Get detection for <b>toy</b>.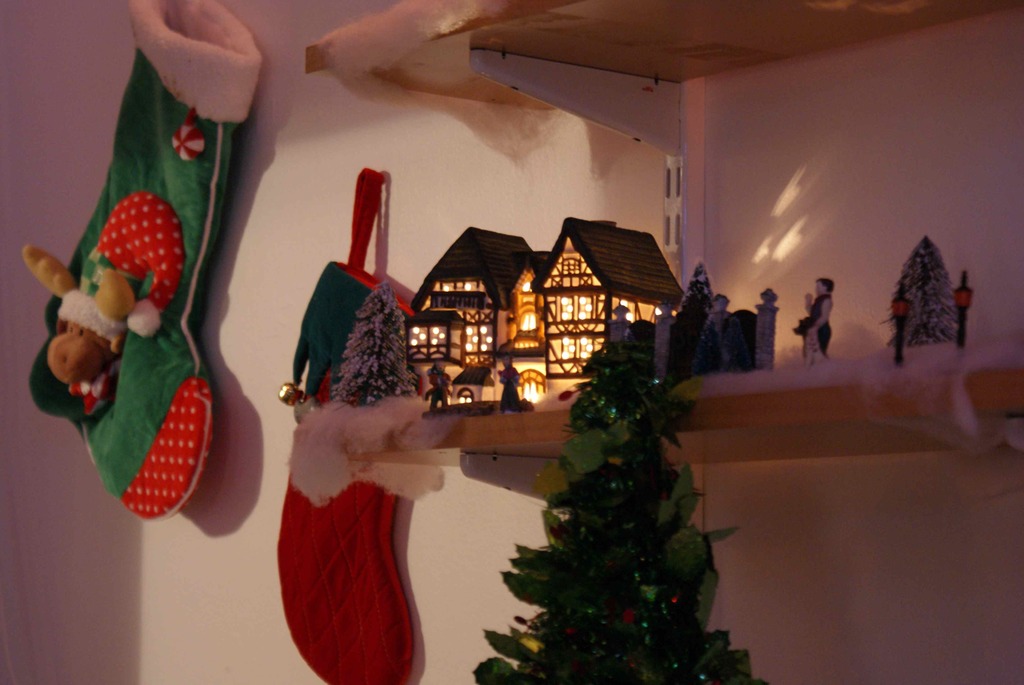
Detection: box(399, 230, 596, 429).
